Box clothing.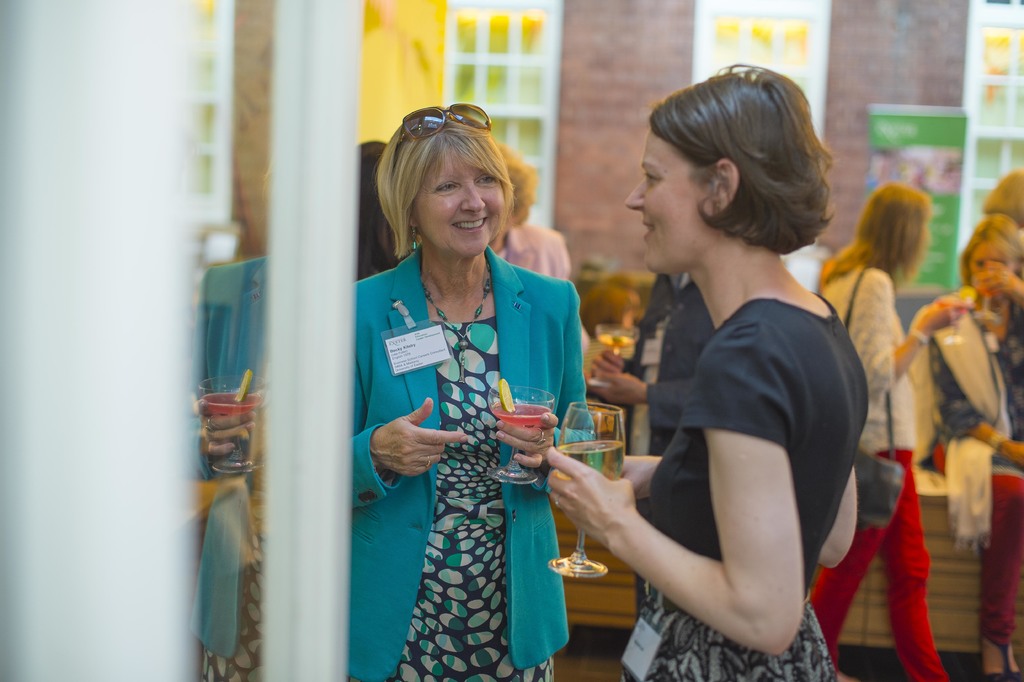
{"x1": 810, "y1": 271, "x2": 961, "y2": 681}.
